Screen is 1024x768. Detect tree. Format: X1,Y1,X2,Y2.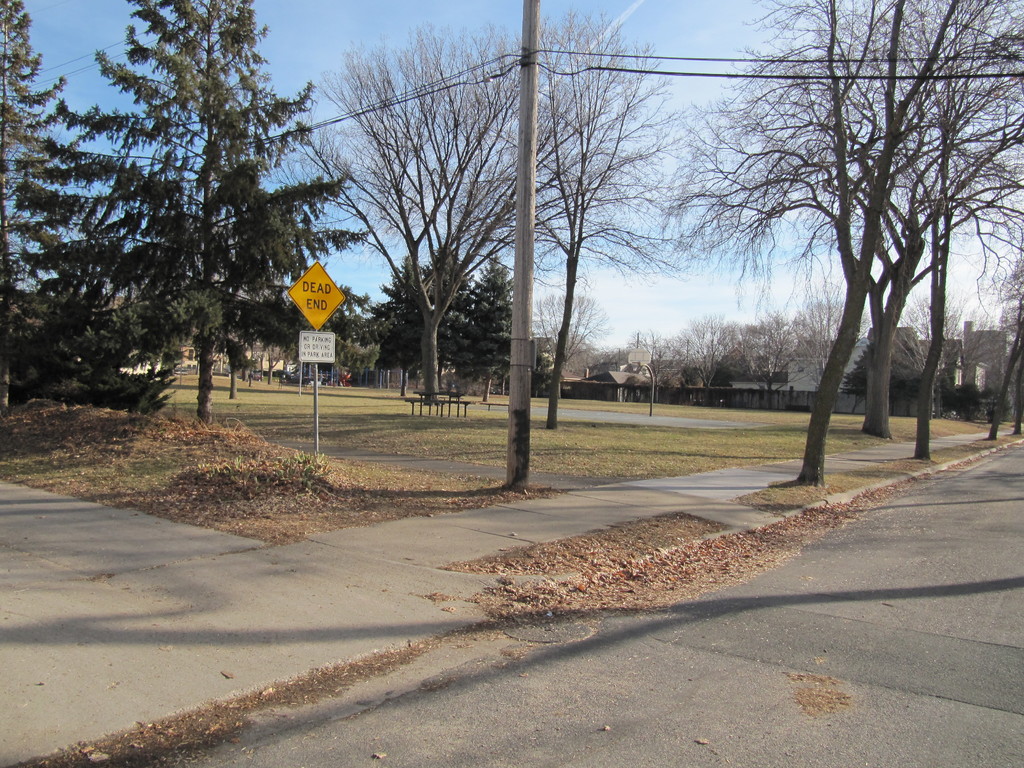
527,292,615,401.
